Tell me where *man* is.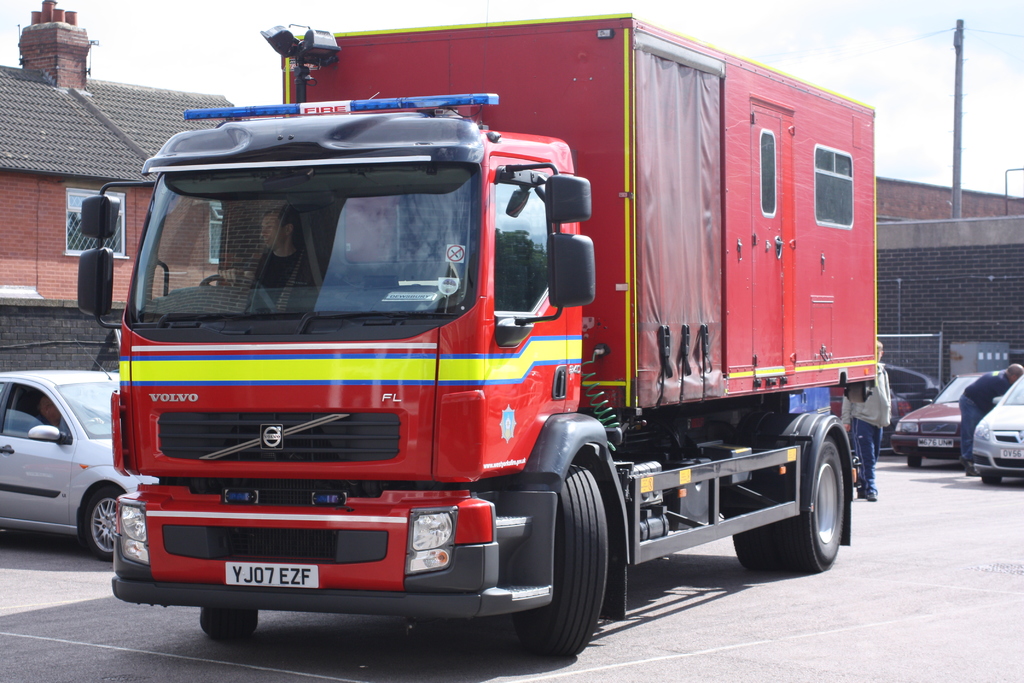
*man* is at <box>956,364,1023,476</box>.
